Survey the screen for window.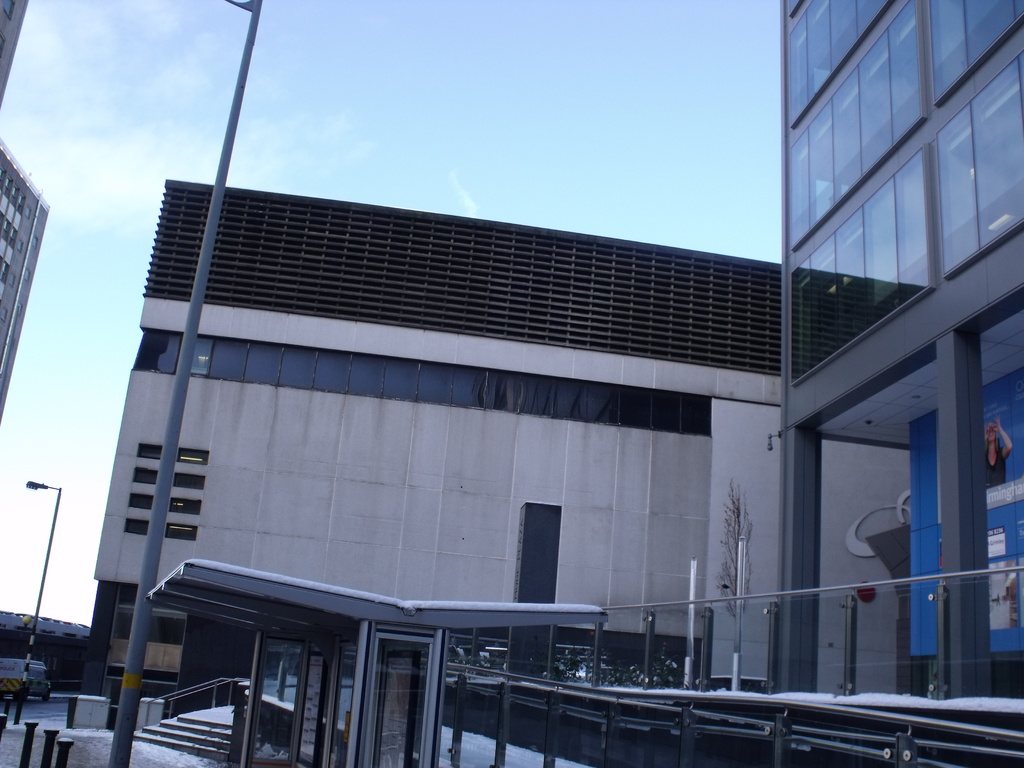
Survey found: [164,518,196,540].
